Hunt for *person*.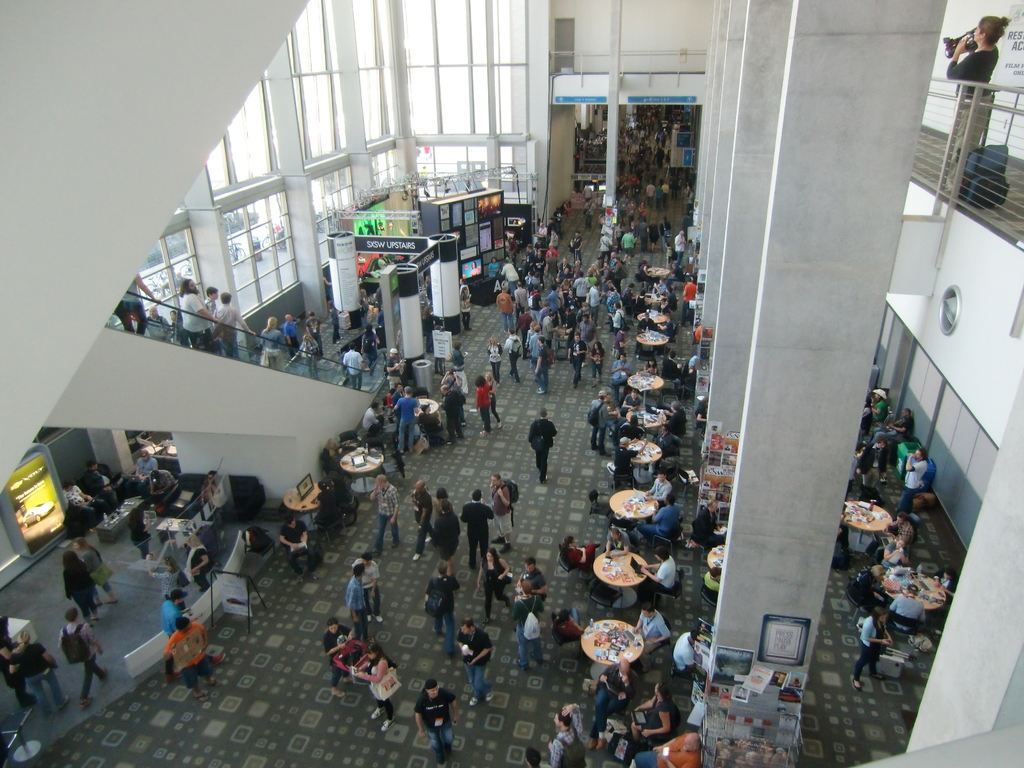
Hunted down at (x1=634, y1=601, x2=669, y2=664).
